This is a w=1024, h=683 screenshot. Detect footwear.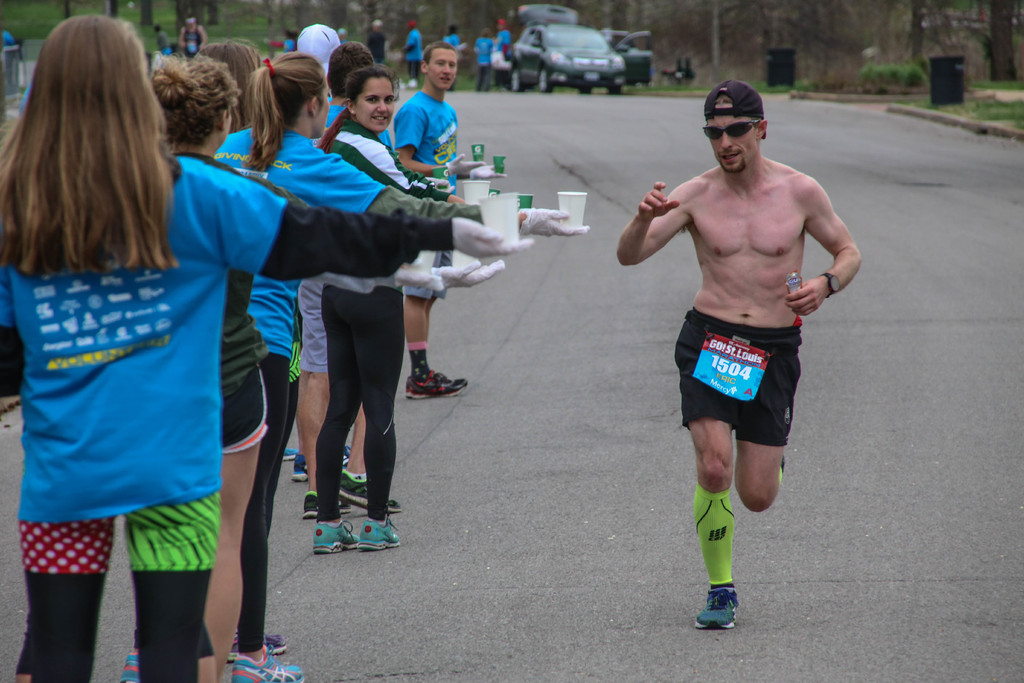
left=696, top=562, right=756, bottom=634.
